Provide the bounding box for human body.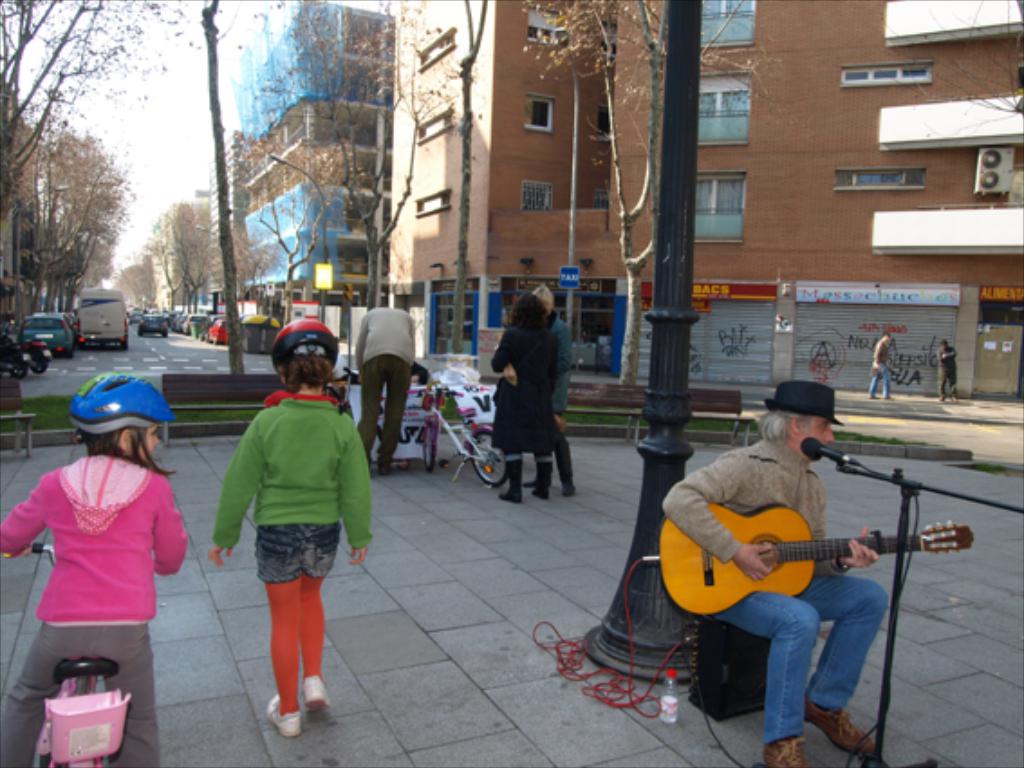
(x1=208, y1=338, x2=370, y2=735).
